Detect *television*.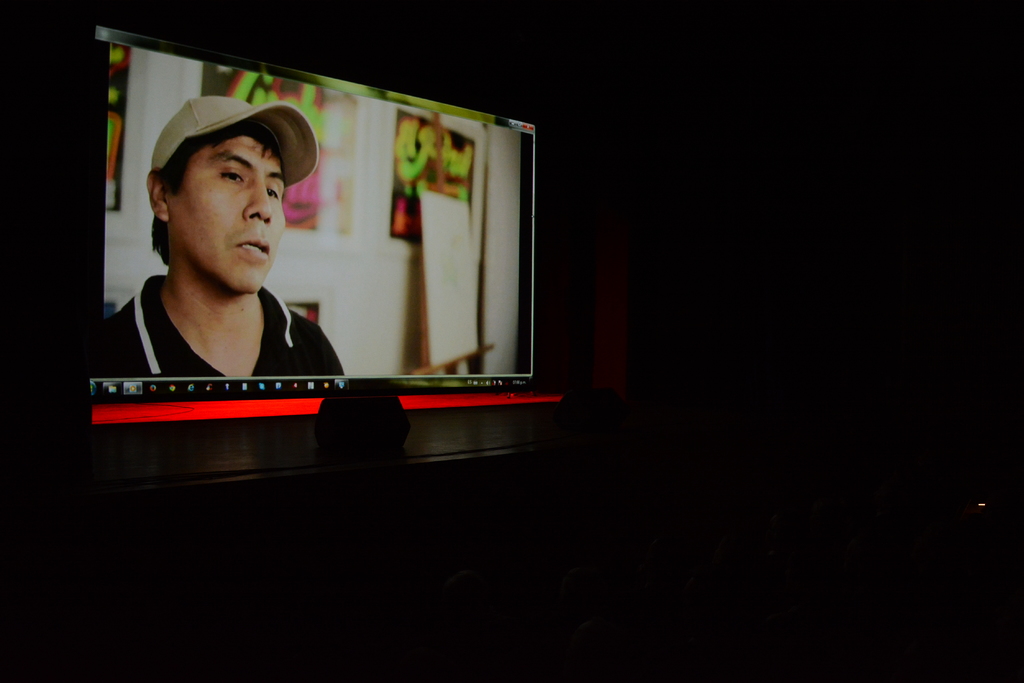
Detected at pyautogui.locateOnScreen(84, 20, 544, 419).
